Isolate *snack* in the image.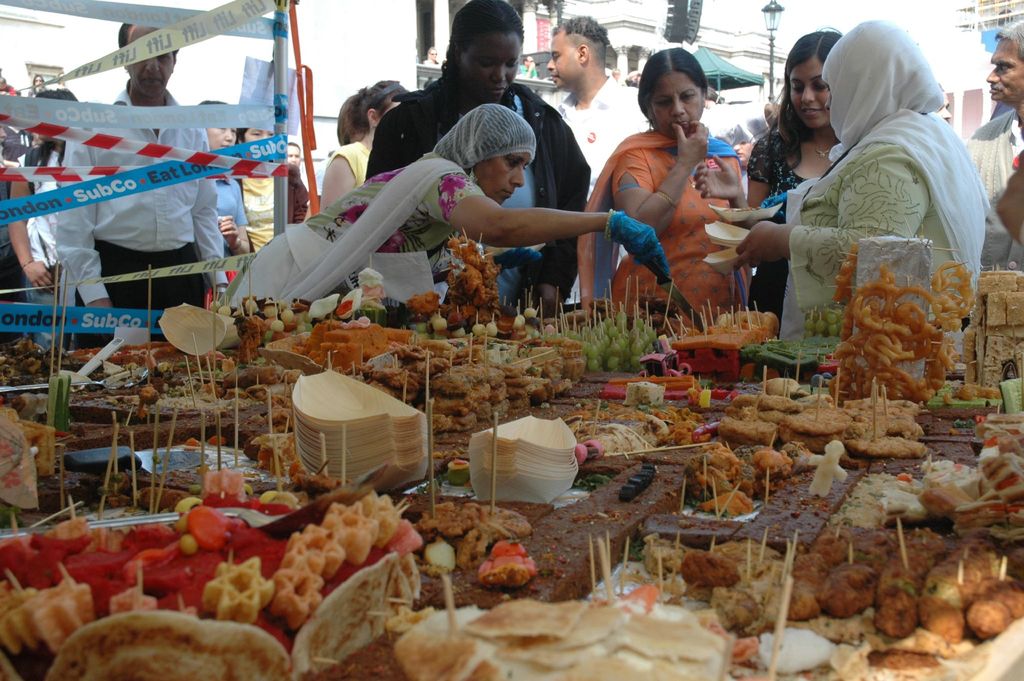
Isolated region: bbox=[961, 262, 1023, 389].
